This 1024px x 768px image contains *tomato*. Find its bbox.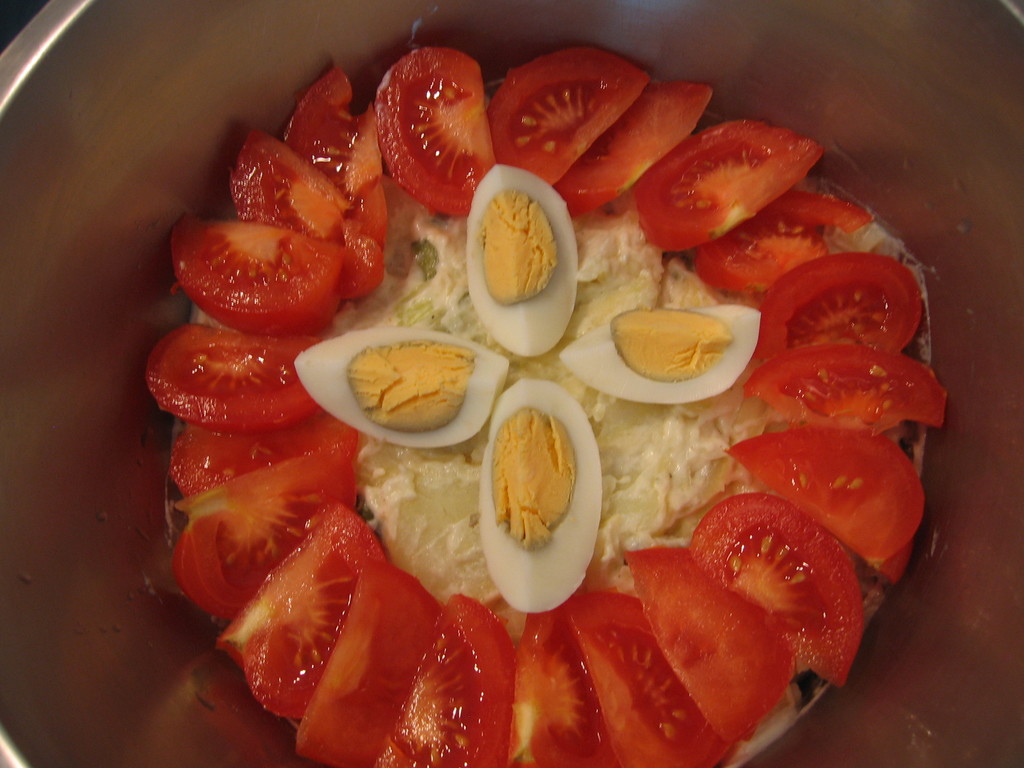
[left=626, top=118, right=823, bottom=254].
